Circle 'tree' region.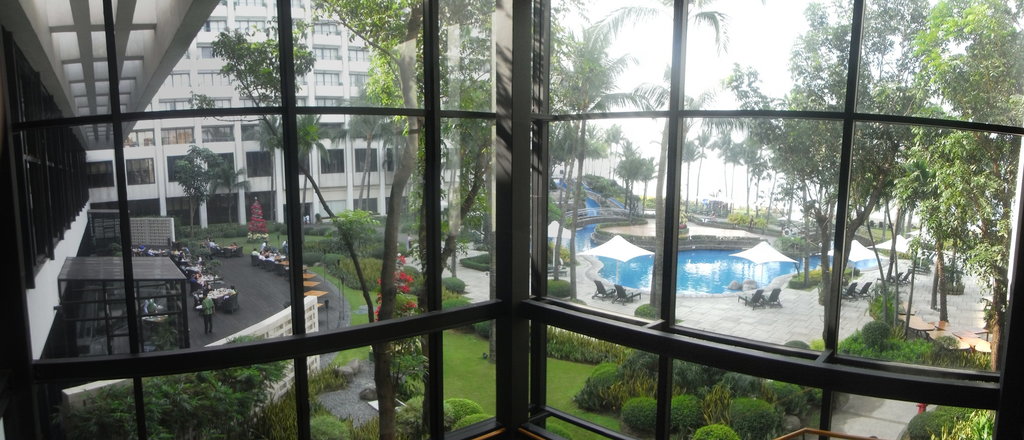
Region: left=174, top=142, right=244, bottom=231.
